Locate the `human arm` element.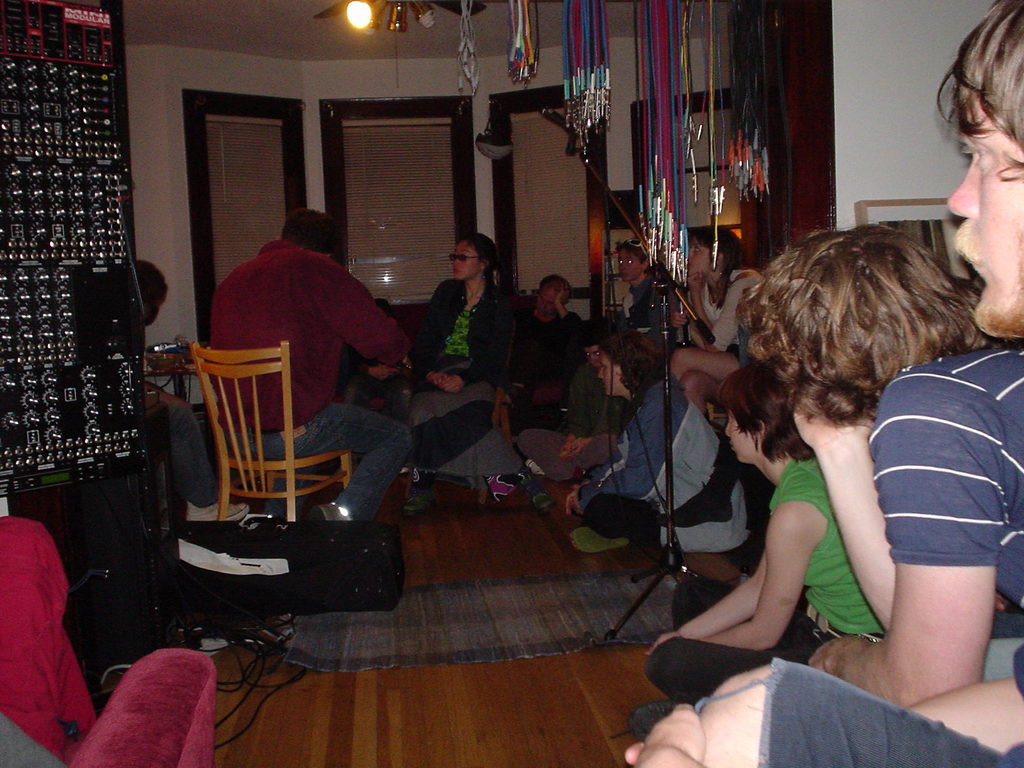
Element bbox: bbox=(682, 260, 756, 358).
